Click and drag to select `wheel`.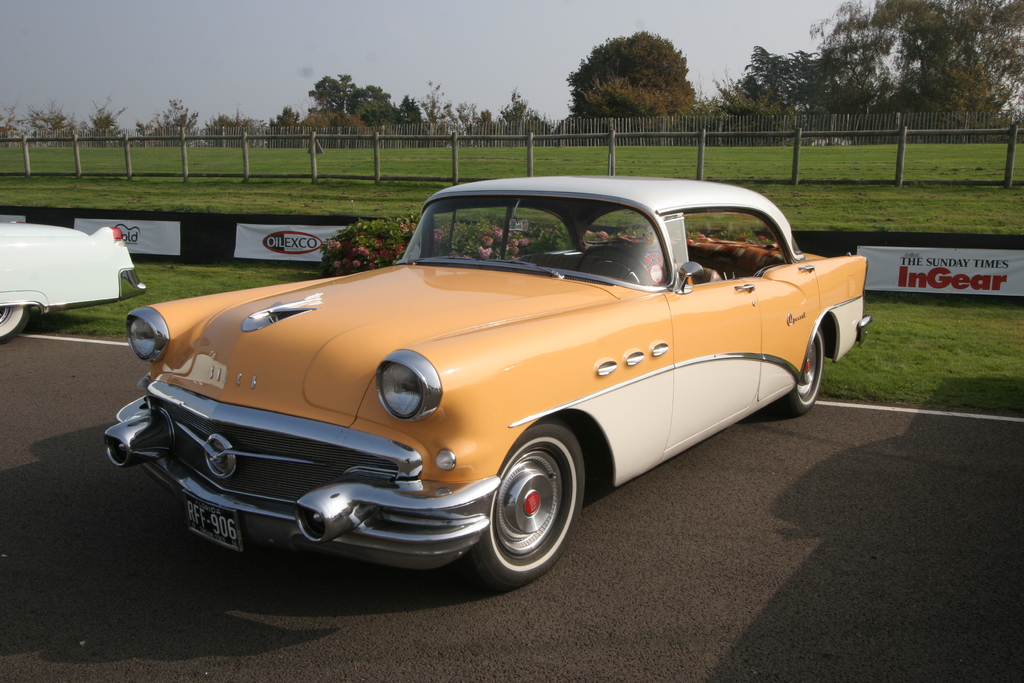
Selection: box(578, 250, 662, 288).
